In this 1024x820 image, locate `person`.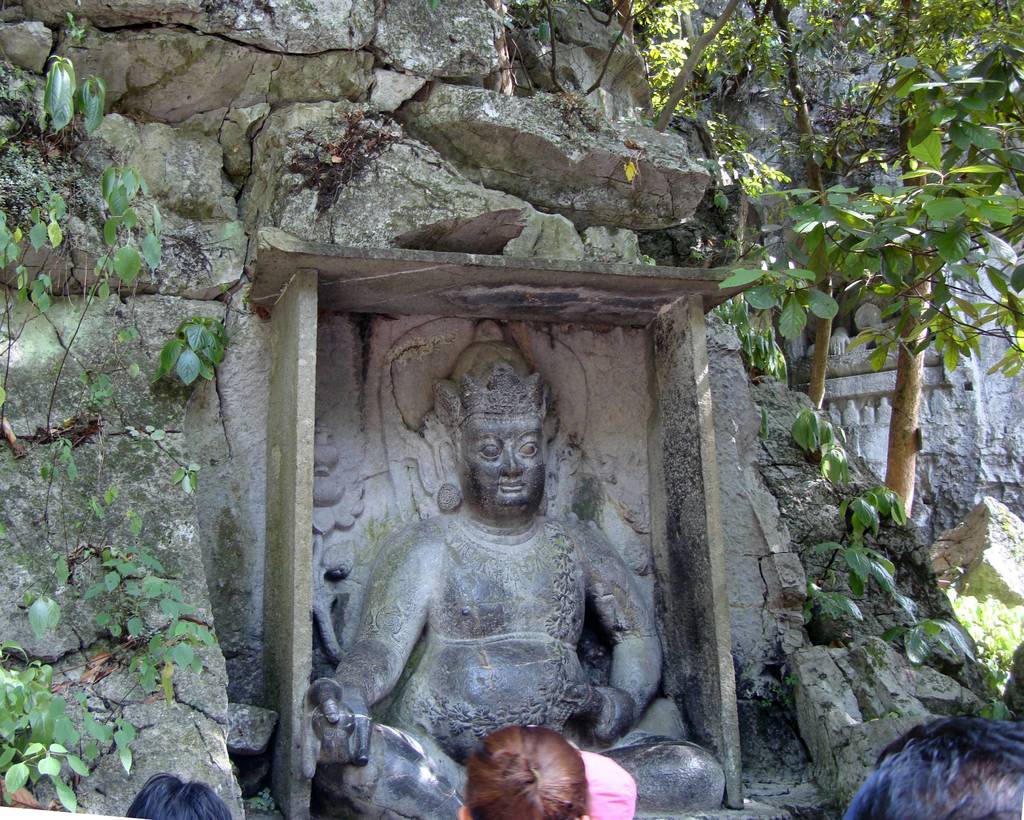
Bounding box: x1=304, y1=349, x2=718, y2=819.
